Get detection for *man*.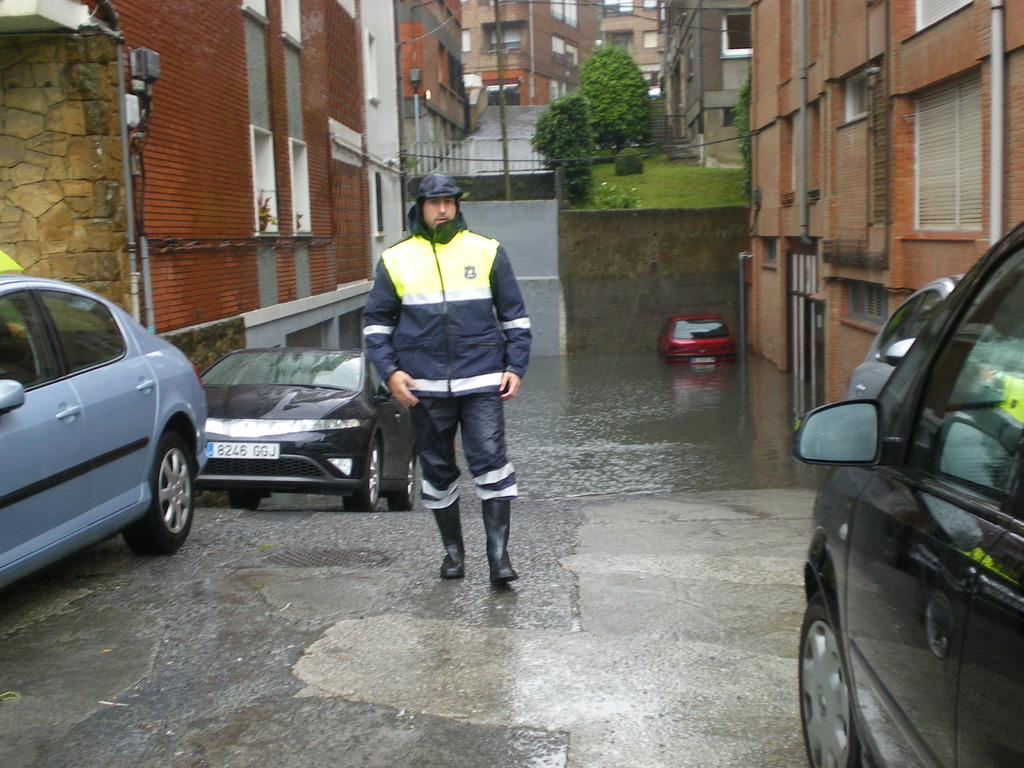
Detection: Rect(363, 168, 535, 600).
